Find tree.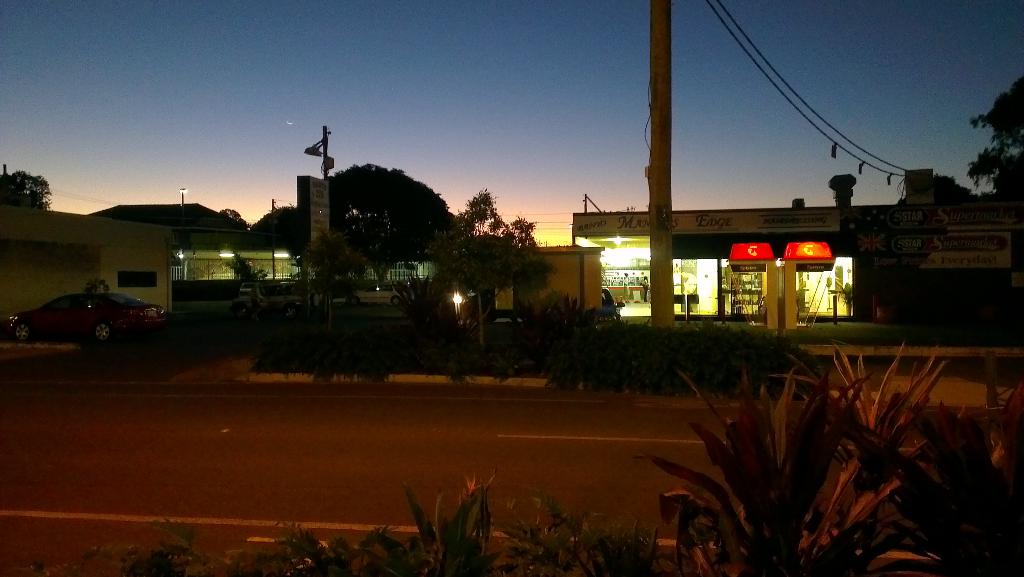
[938,74,1023,206].
